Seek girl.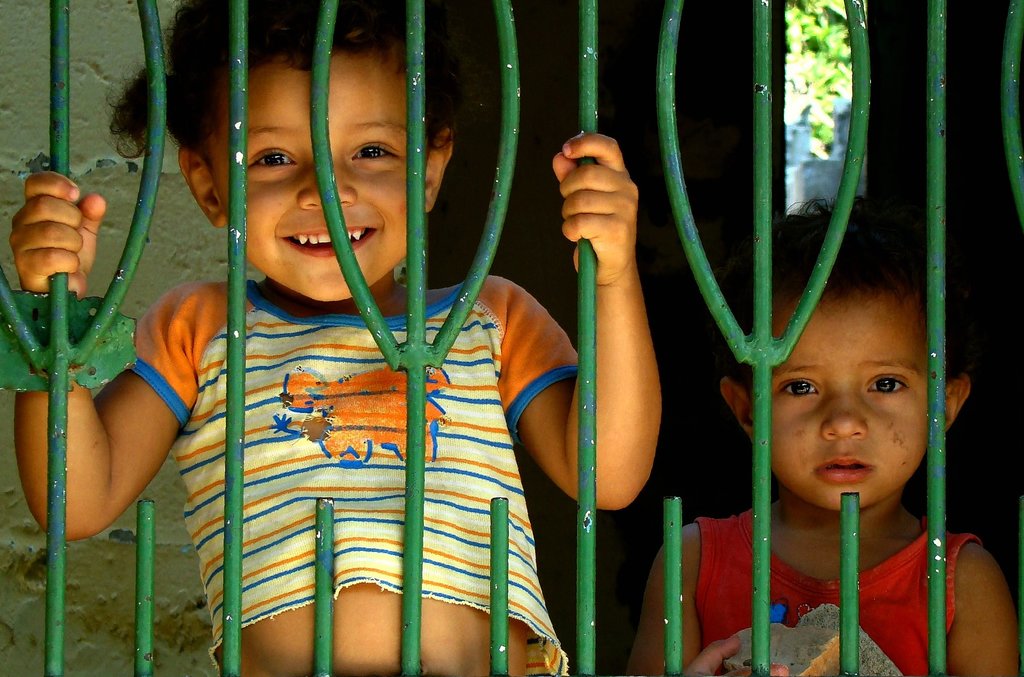
<box>8,0,661,676</box>.
